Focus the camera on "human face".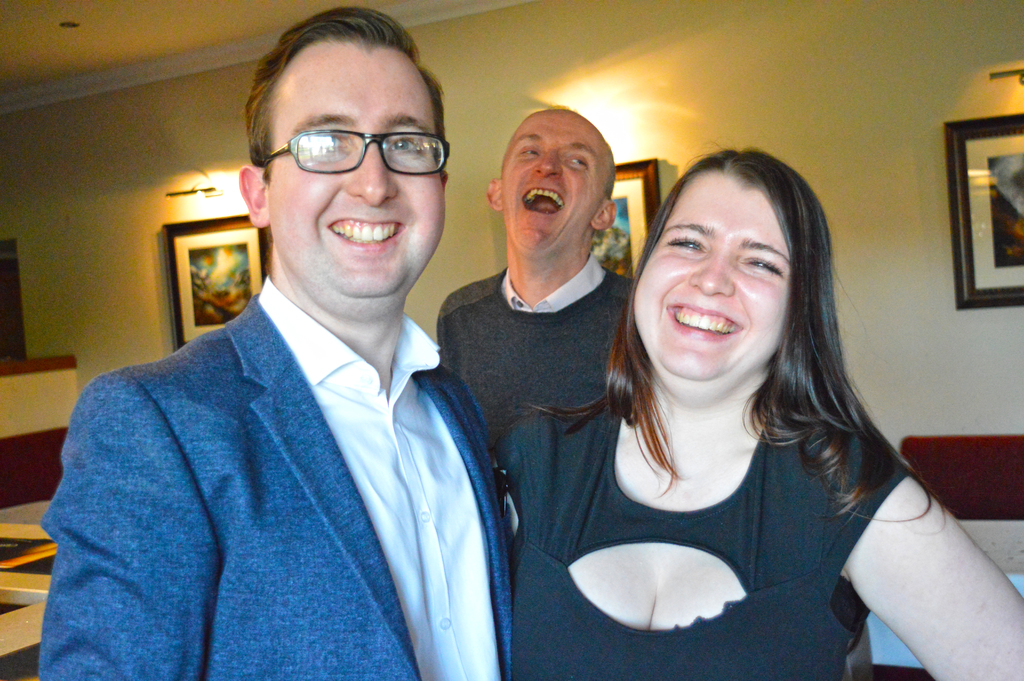
Focus region: Rect(502, 115, 609, 249).
